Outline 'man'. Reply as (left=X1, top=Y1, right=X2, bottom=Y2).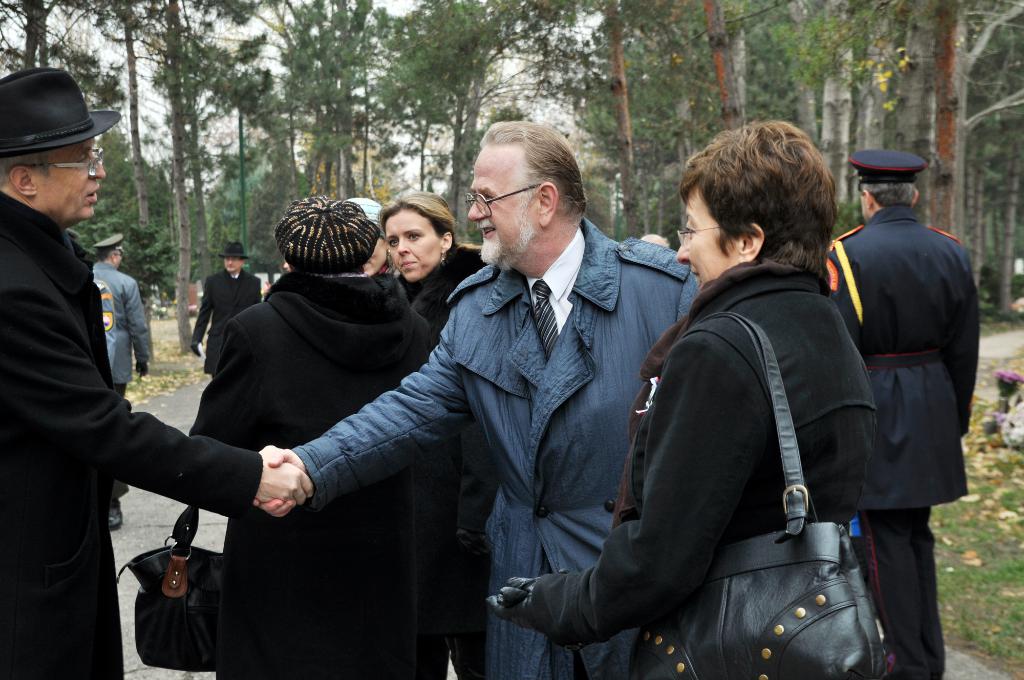
(left=89, top=233, right=156, bottom=400).
